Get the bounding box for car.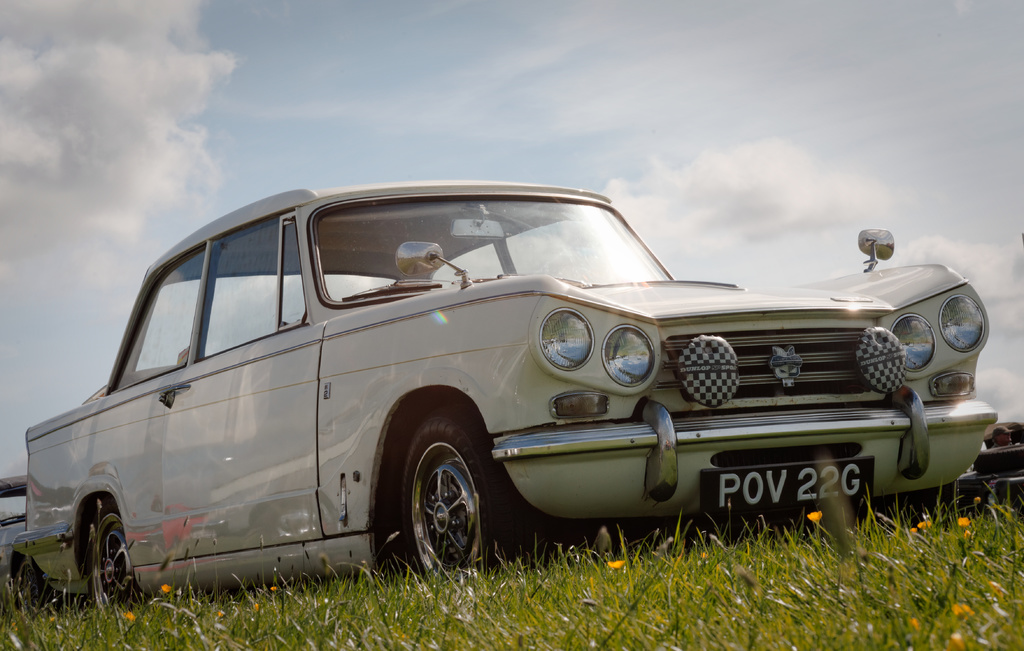
{"x1": 973, "y1": 424, "x2": 1023, "y2": 507}.
